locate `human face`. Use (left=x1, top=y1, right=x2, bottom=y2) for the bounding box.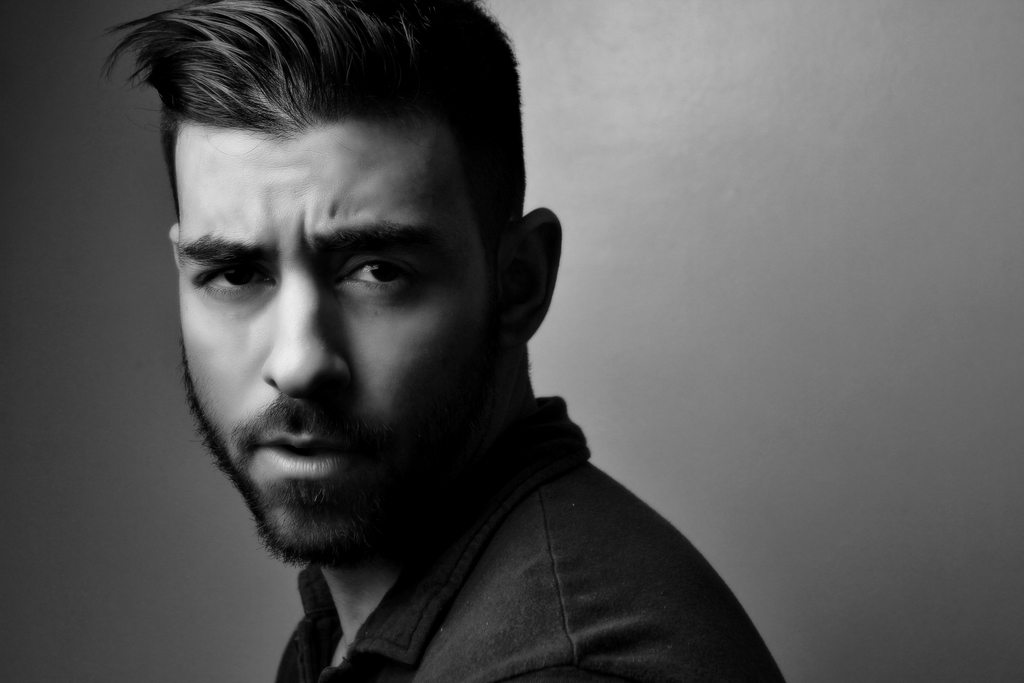
(left=180, top=117, right=509, bottom=573).
